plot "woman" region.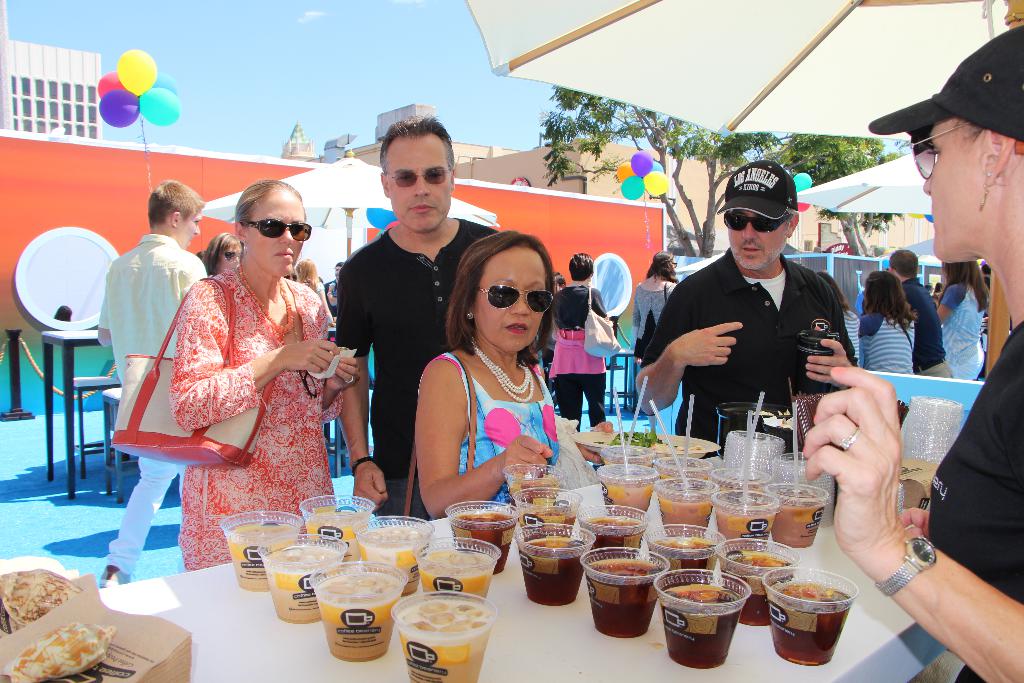
Plotted at region(813, 268, 861, 362).
